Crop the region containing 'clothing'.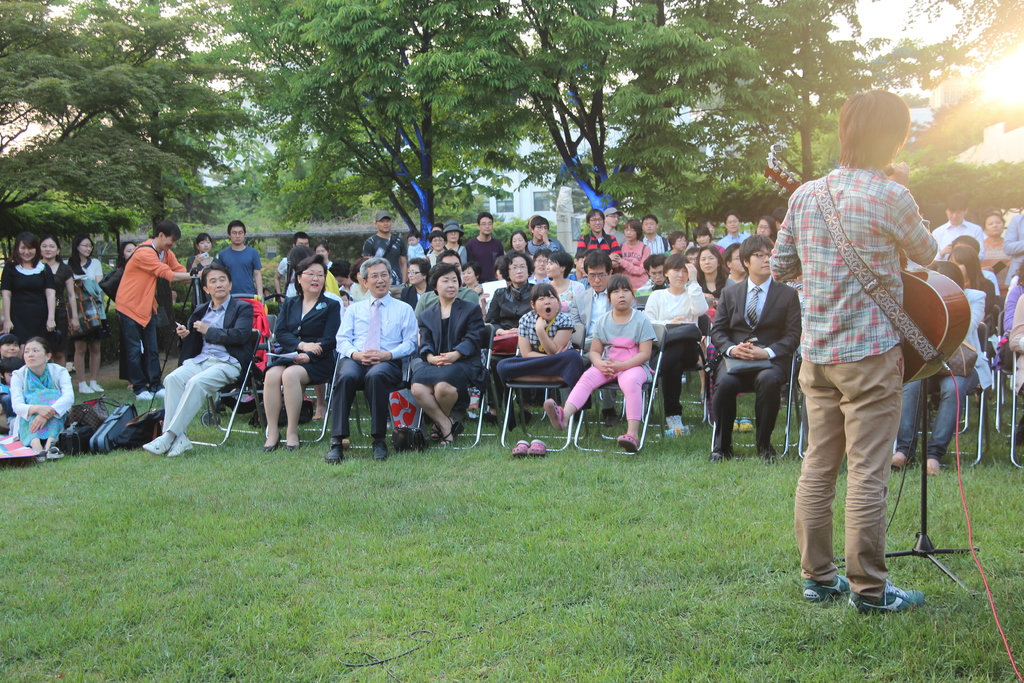
Crop region: bbox(267, 289, 344, 399).
